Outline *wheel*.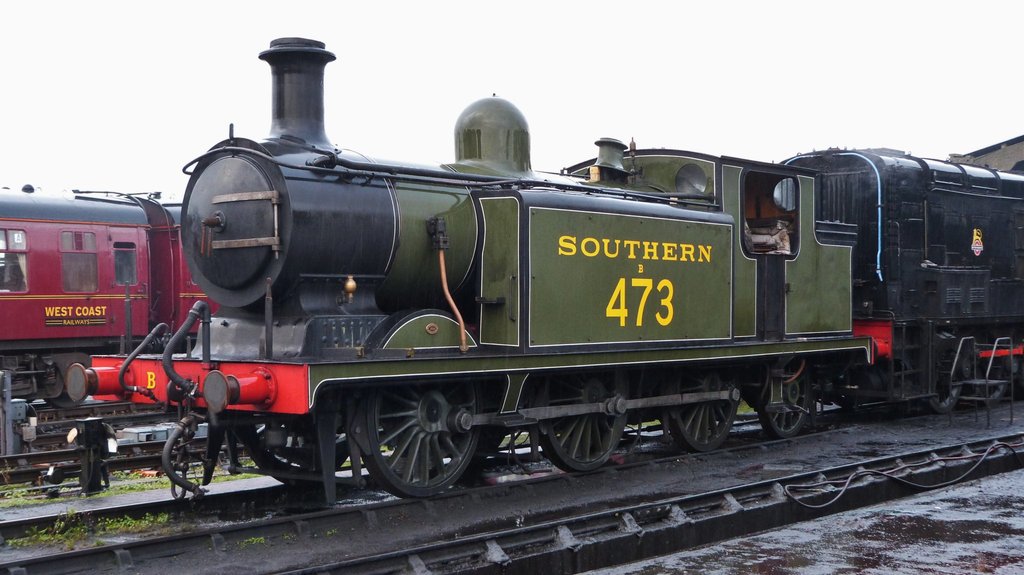
Outline: [x1=758, y1=360, x2=811, y2=435].
